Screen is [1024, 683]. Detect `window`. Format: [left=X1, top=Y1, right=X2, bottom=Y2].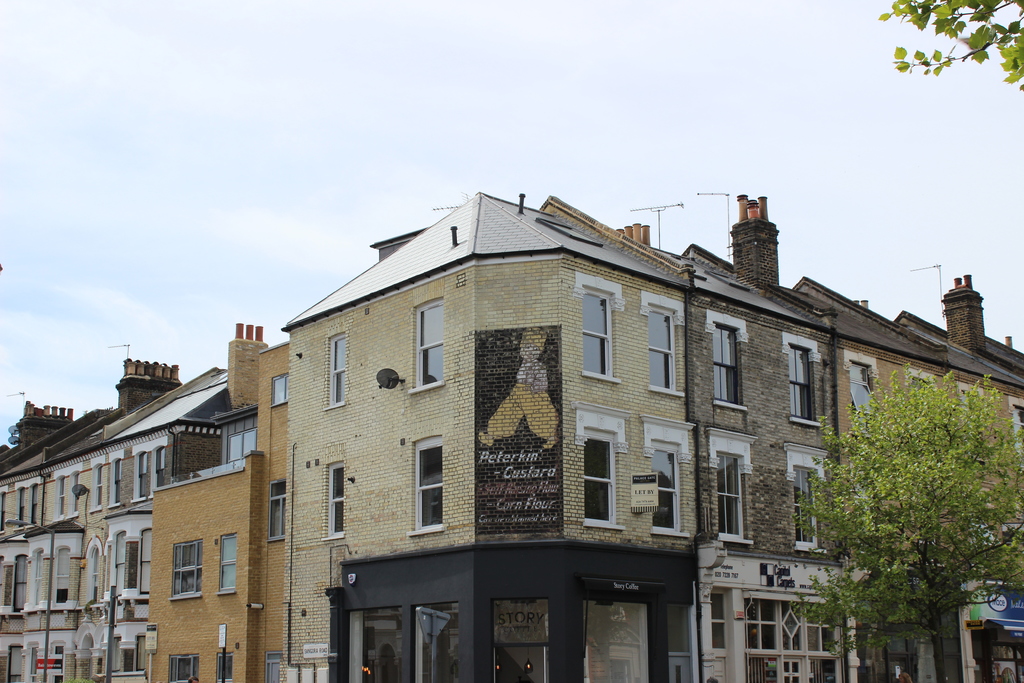
[left=744, top=600, right=837, bottom=682].
